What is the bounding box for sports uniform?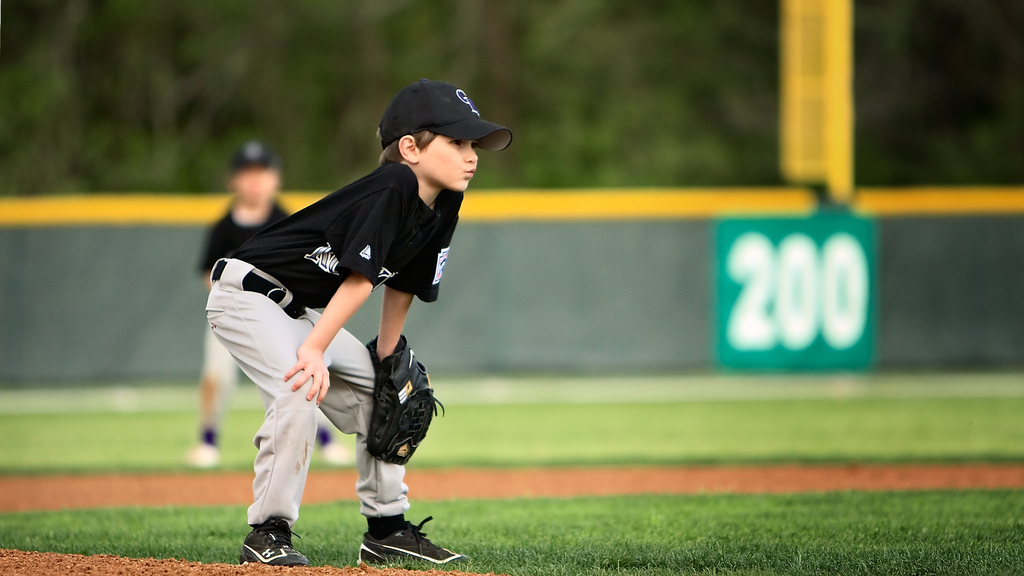
rect(190, 138, 355, 476).
